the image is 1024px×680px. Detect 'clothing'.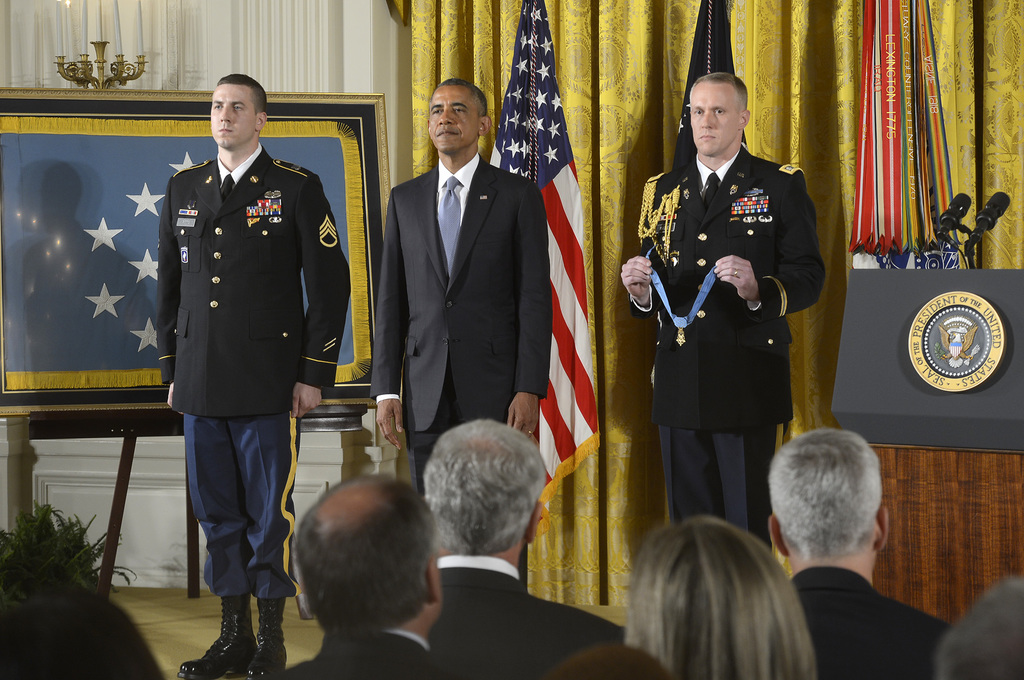
Detection: {"left": 422, "top": 558, "right": 632, "bottom": 679}.
